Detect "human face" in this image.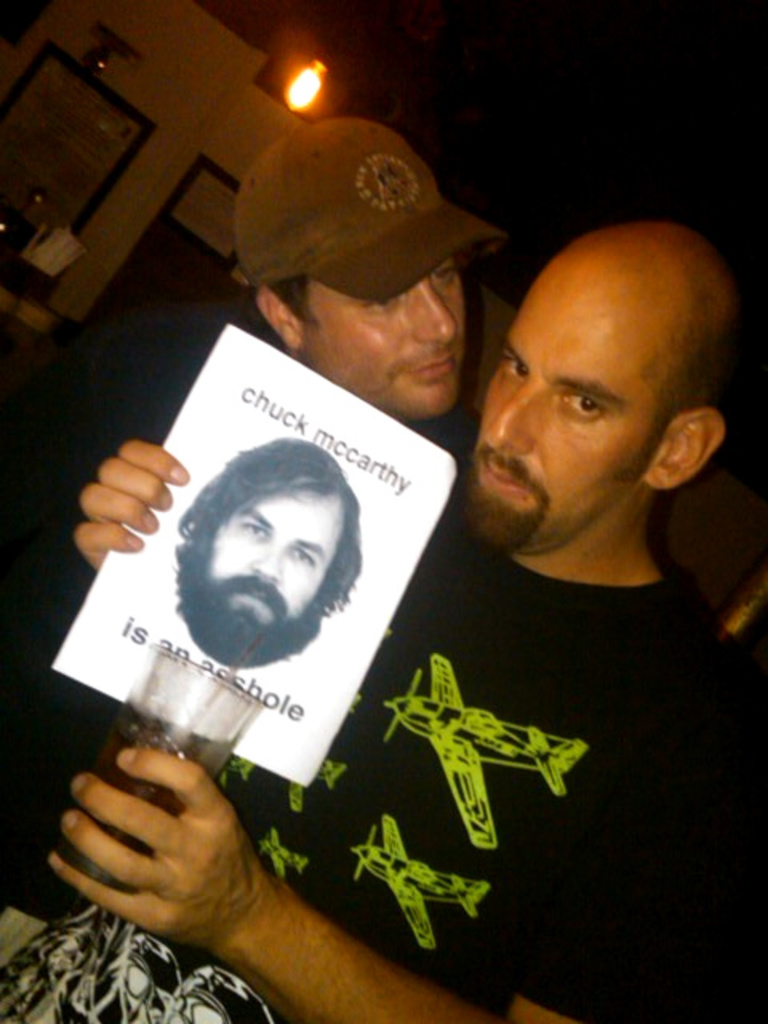
Detection: locate(462, 248, 645, 547).
